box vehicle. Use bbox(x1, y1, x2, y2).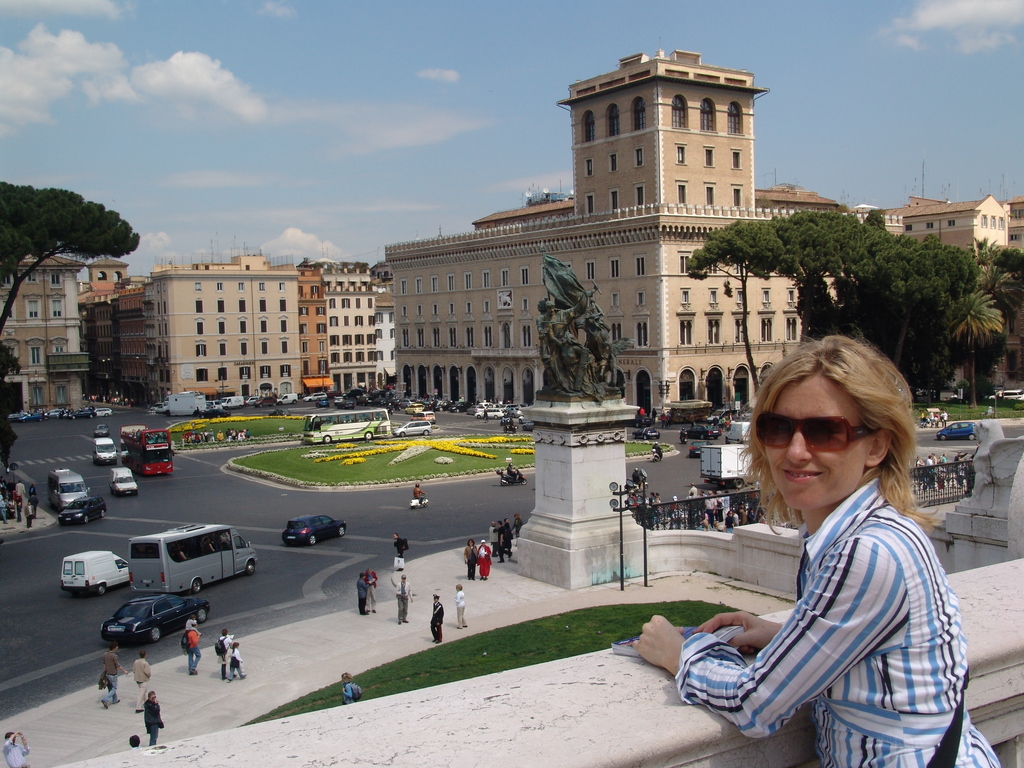
bbox(282, 514, 347, 548).
